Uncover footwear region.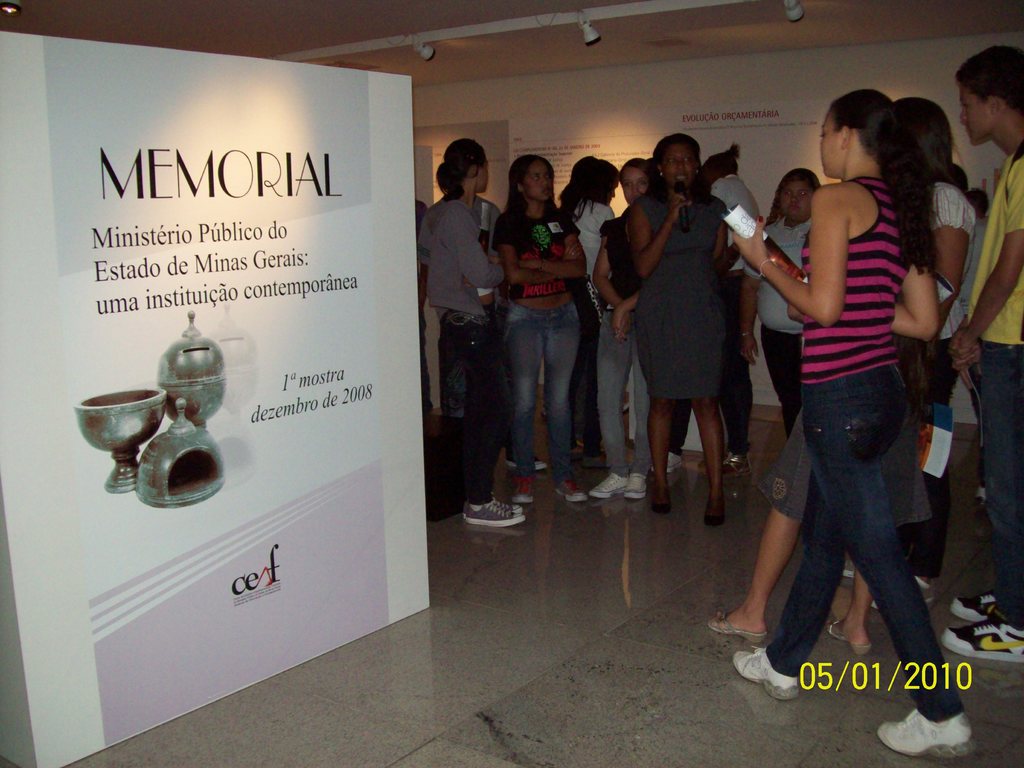
Uncovered: x1=646, y1=483, x2=671, y2=514.
